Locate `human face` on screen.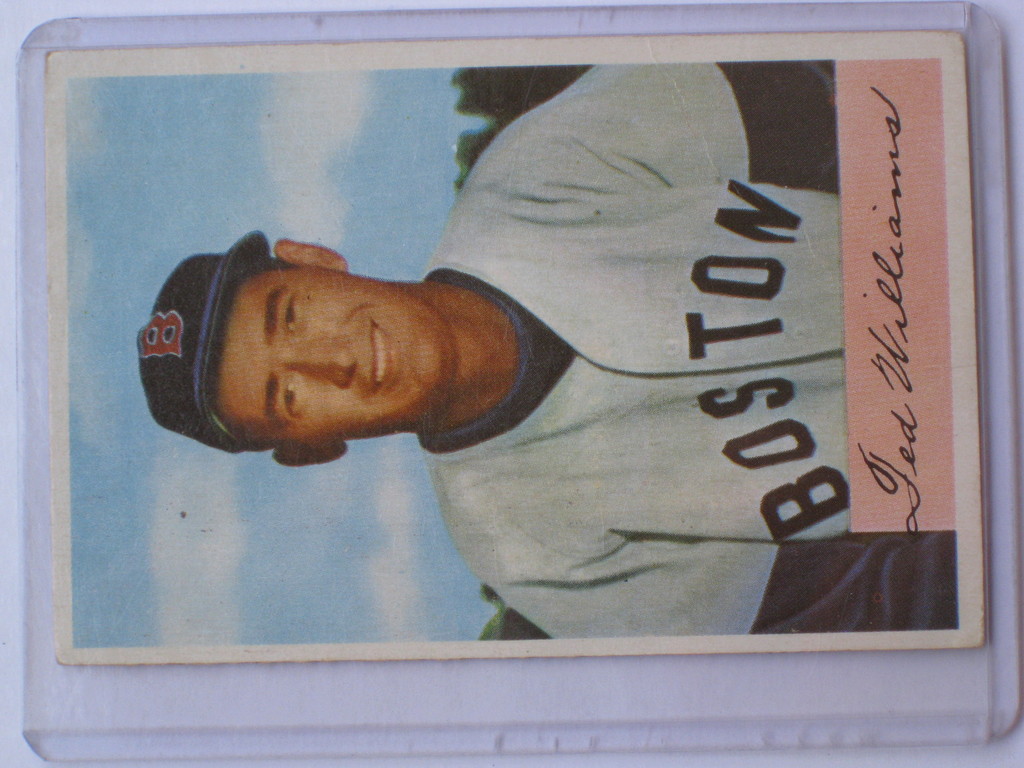
On screen at [218, 264, 452, 443].
